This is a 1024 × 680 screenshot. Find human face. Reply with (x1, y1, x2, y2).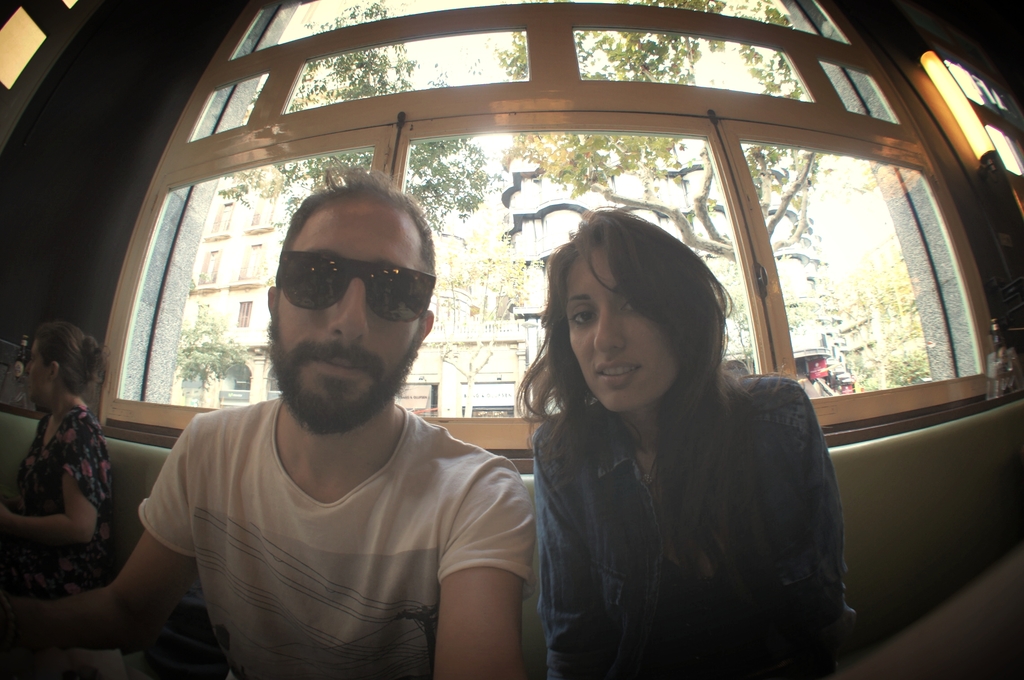
(20, 334, 49, 405).
